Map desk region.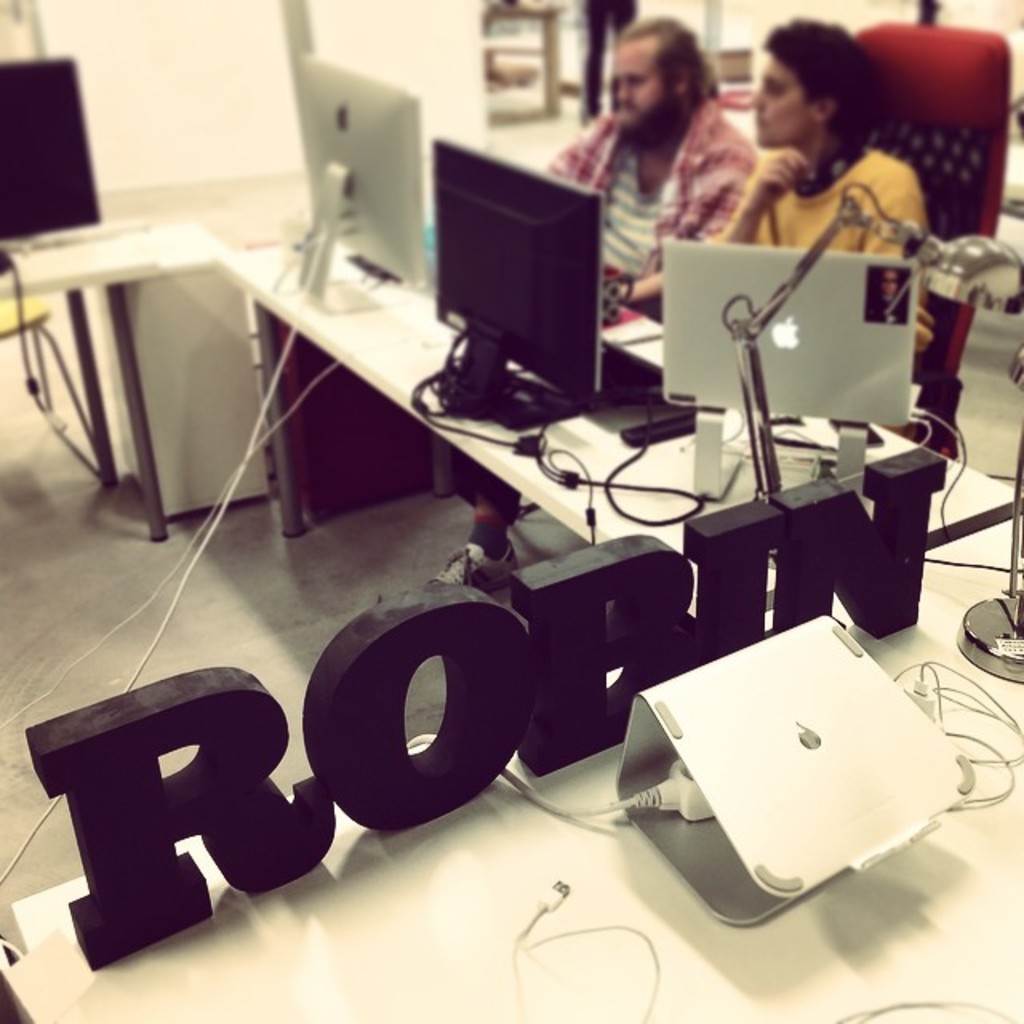
Mapped to crop(0, 206, 210, 555).
